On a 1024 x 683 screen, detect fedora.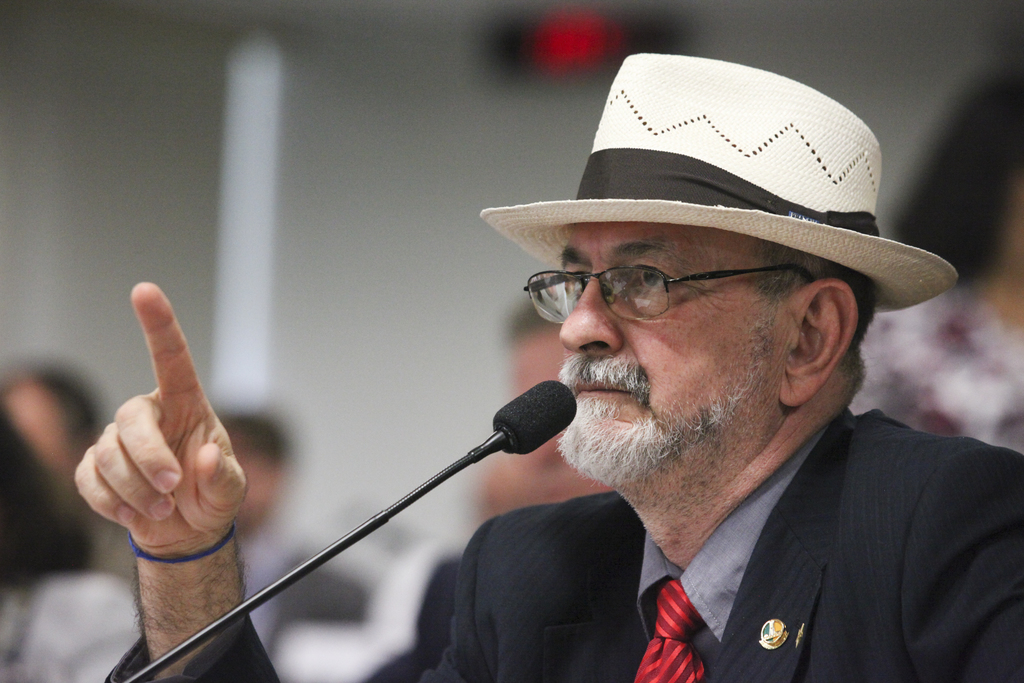
bbox(479, 52, 955, 313).
